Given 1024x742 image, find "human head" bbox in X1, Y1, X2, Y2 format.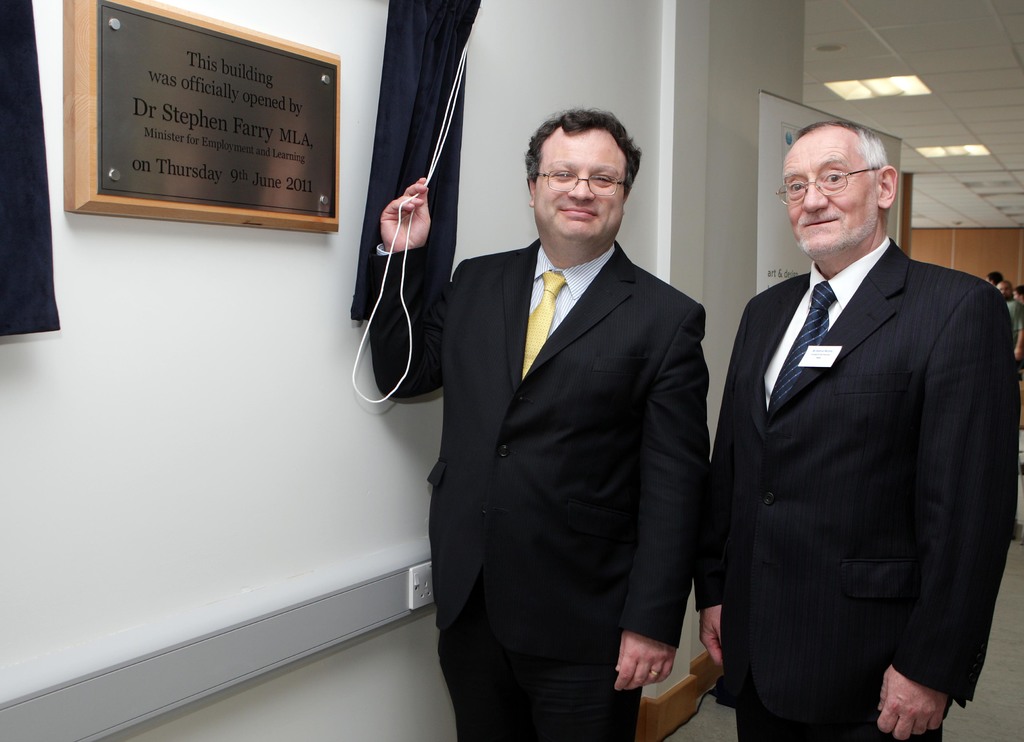
522, 104, 639, 243.
